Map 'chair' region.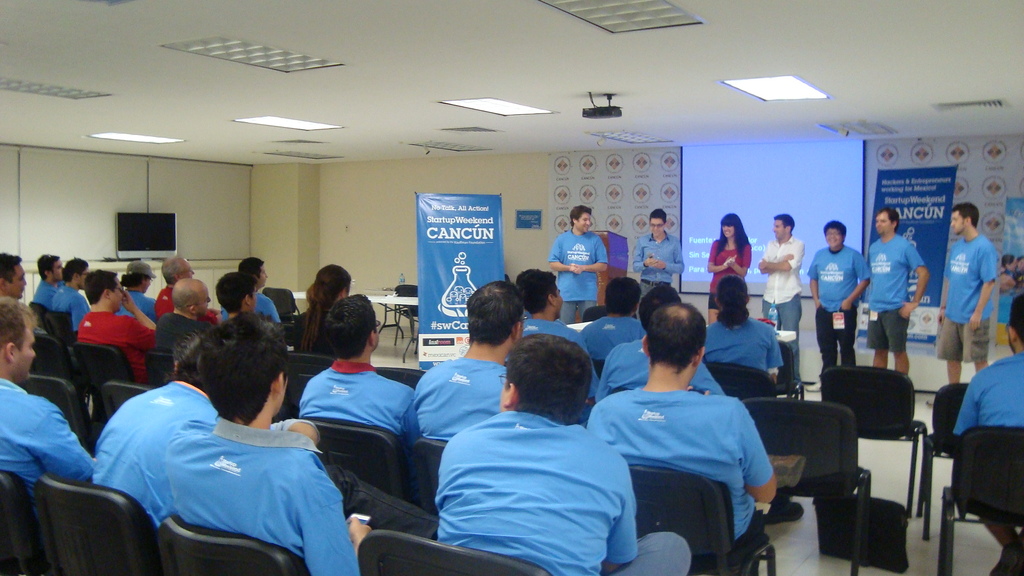
Mapped to [362,531,555,575].
